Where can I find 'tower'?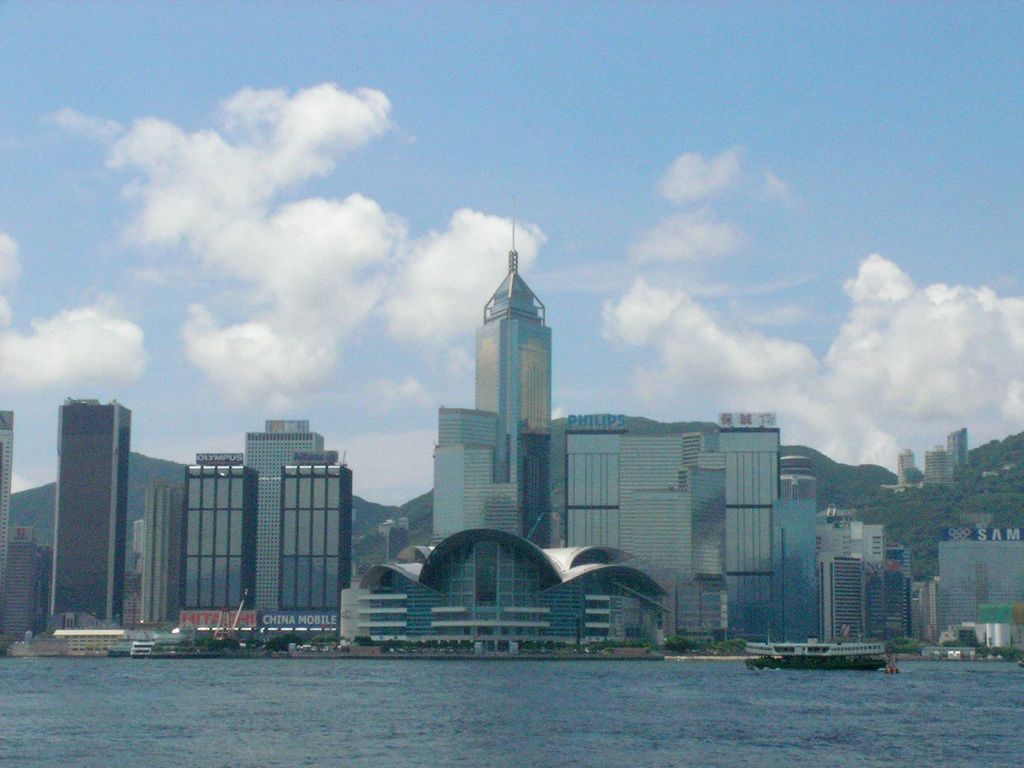
You can find it at l=768, t=500, r=822, b=647.
